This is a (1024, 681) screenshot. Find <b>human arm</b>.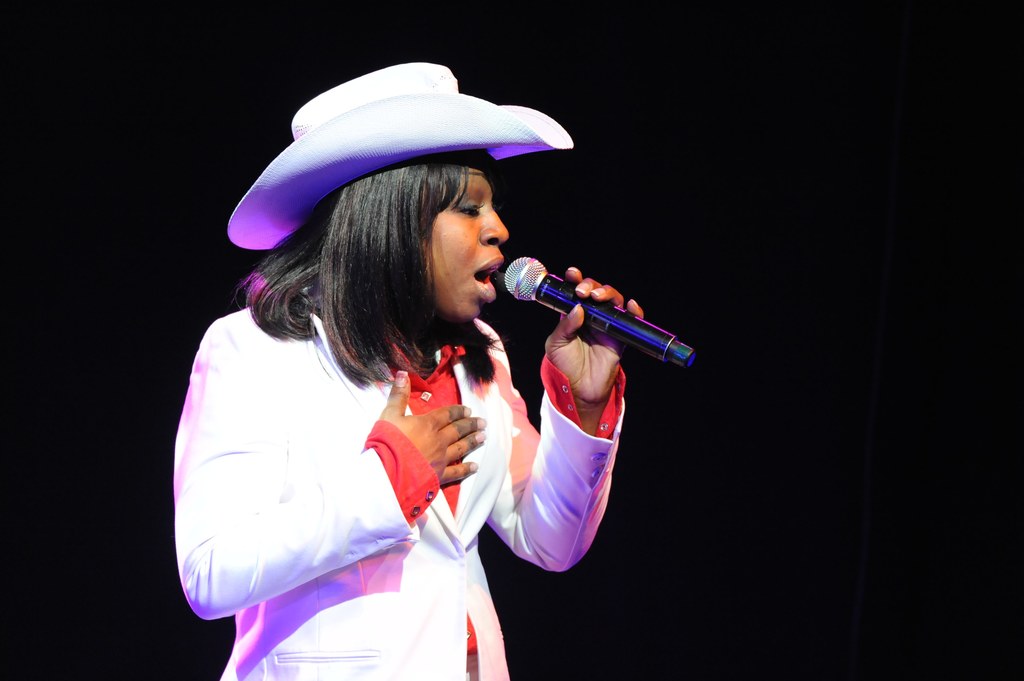
Bounding box: (x1=460, y1=194, x2=708, y2=587).
